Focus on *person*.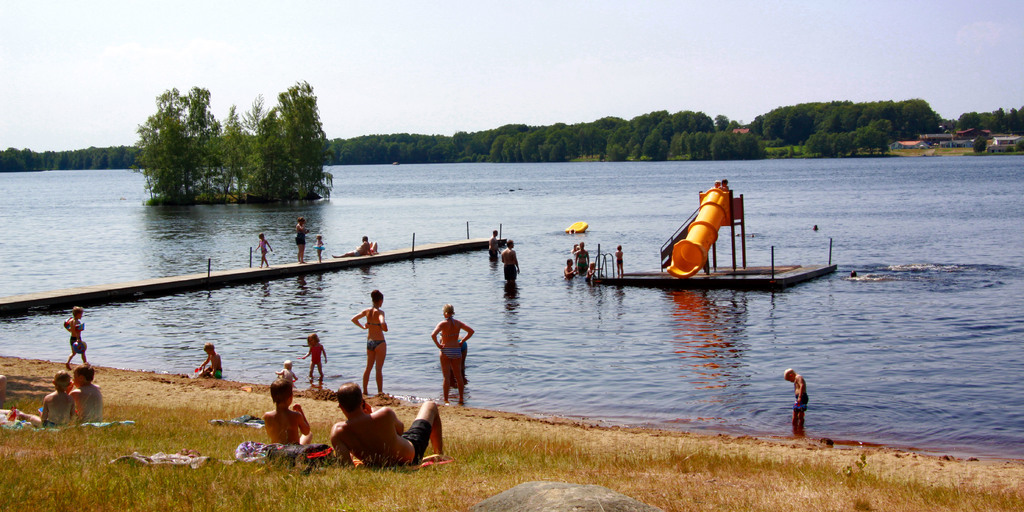
Focused at bbox(719, 177, 730, 192).
